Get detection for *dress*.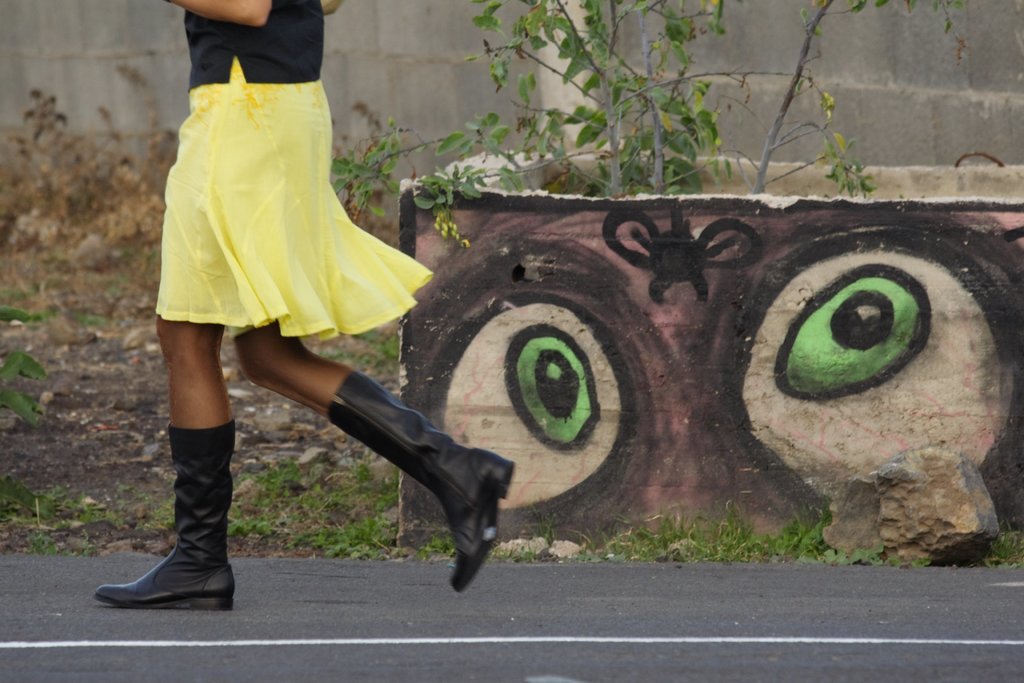
Detection: (156,0,436,345).
